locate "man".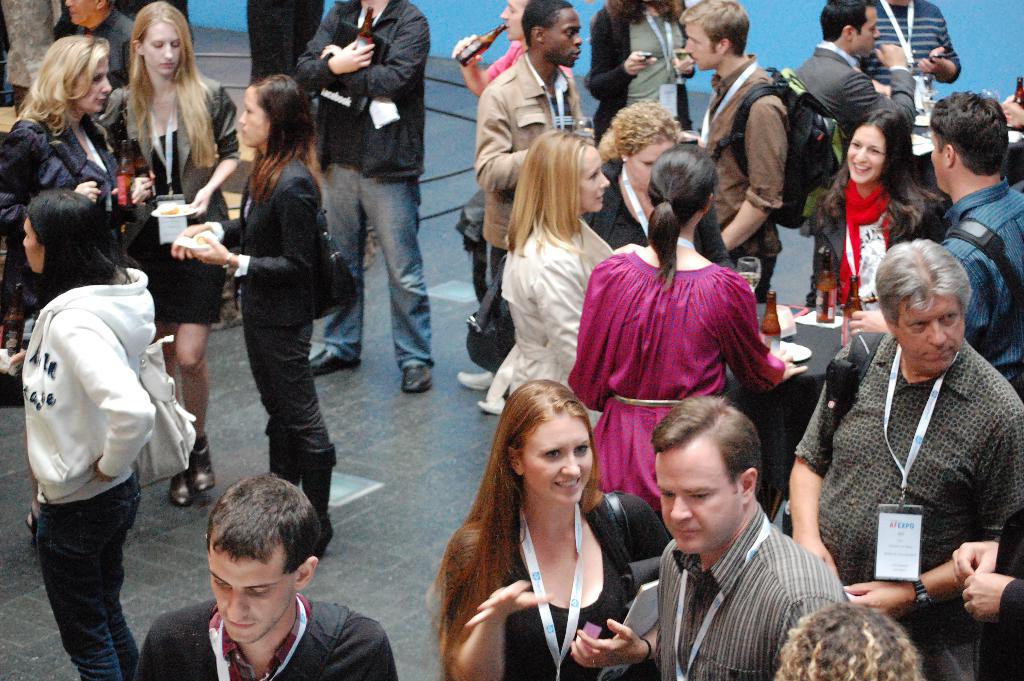
Bounding box: <bbox>860, 0, 963, 95</bbox>.
